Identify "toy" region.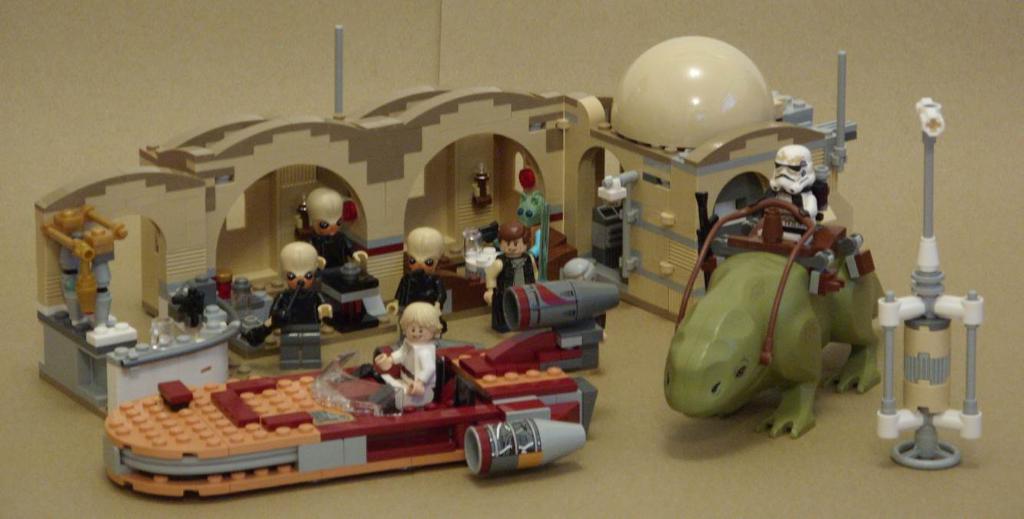
Region: 654 151 899 456.
